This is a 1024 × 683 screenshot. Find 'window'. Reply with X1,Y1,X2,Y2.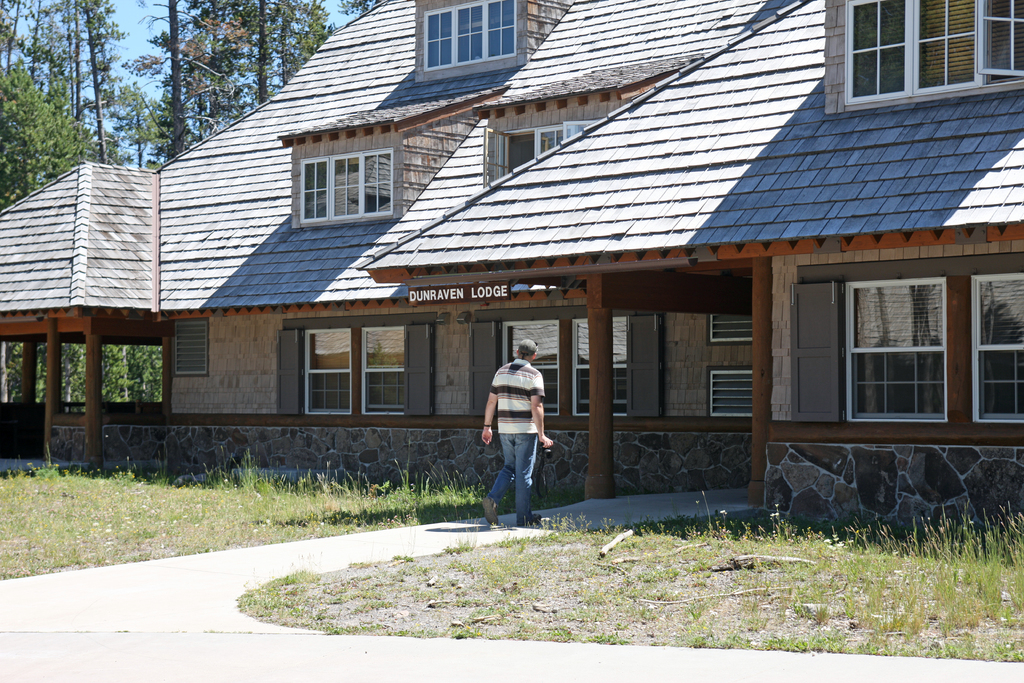
843,280,945,423.
